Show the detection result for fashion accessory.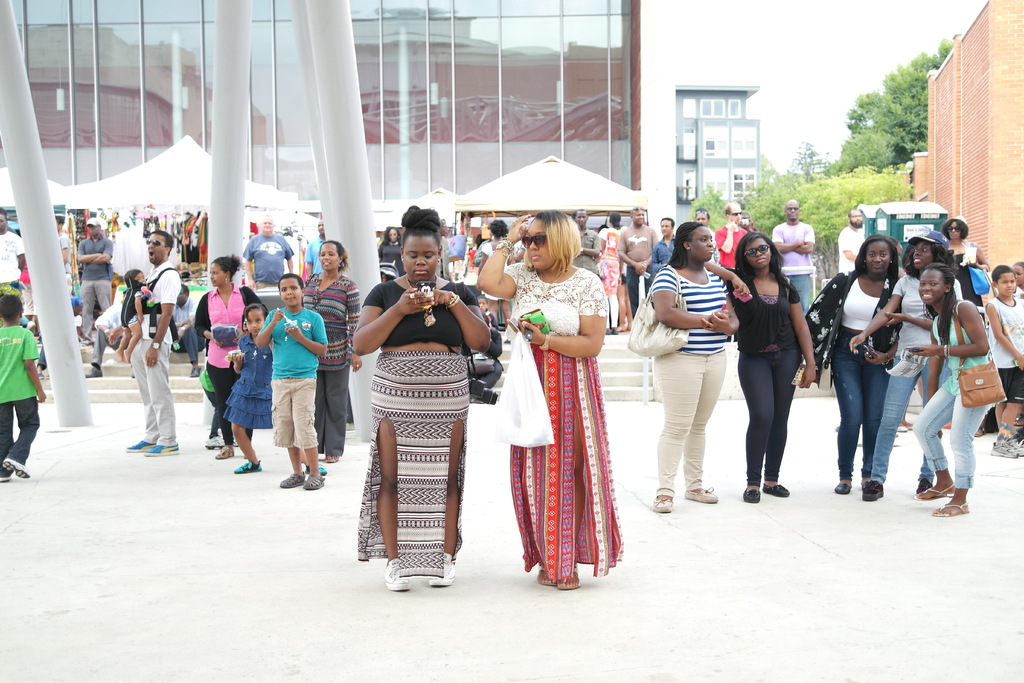
box=[446, 293, 458, 308].
